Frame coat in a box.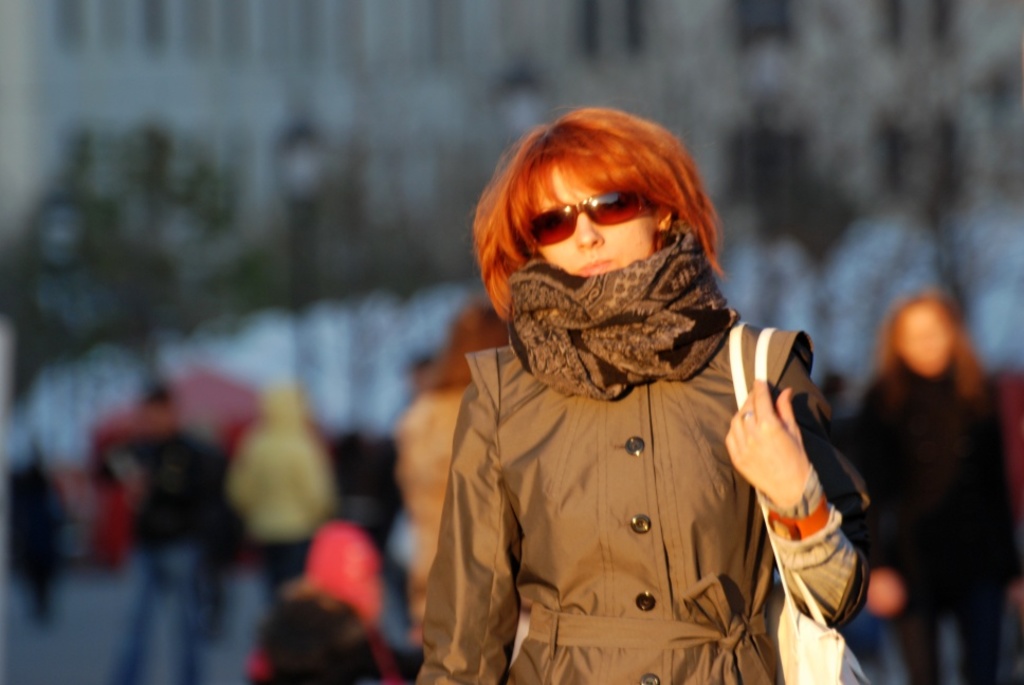
bbox(115, 424, 204, 551).
